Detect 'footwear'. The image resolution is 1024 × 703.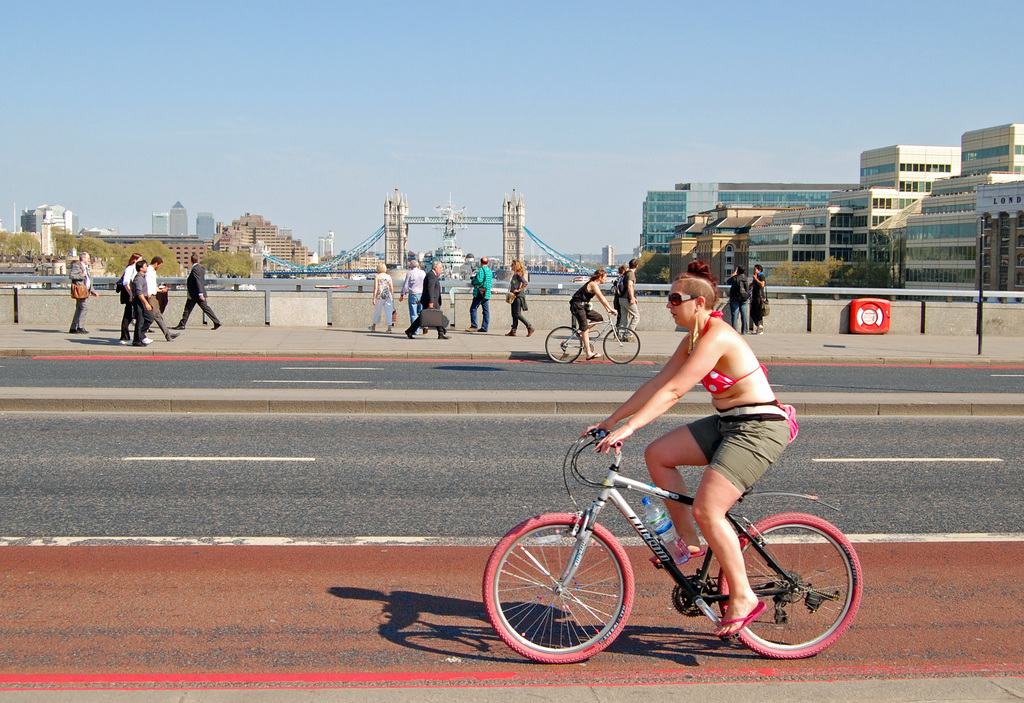
bbox=[404, 330, 415, 340].
